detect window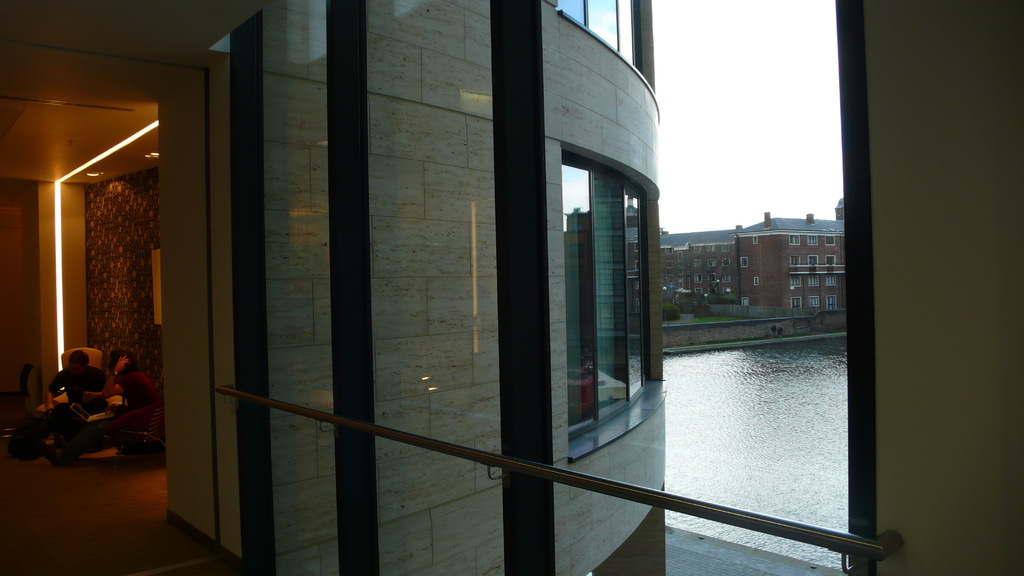
region(563, 157, 652, 442)
